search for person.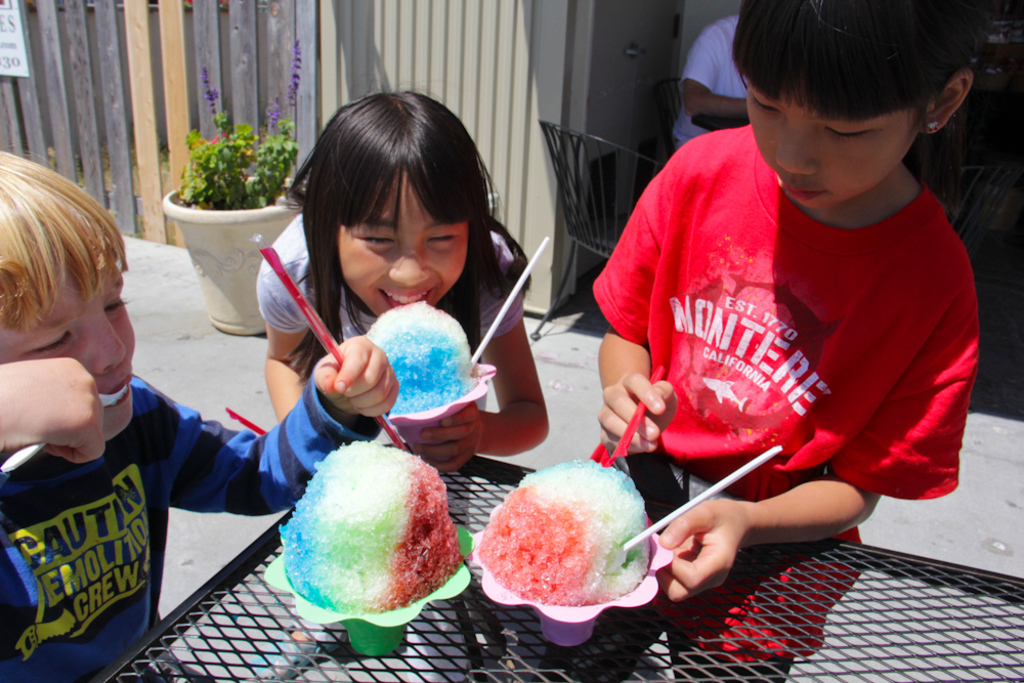
Found at (x1=667, y1=15, x2=745, y2=150).
